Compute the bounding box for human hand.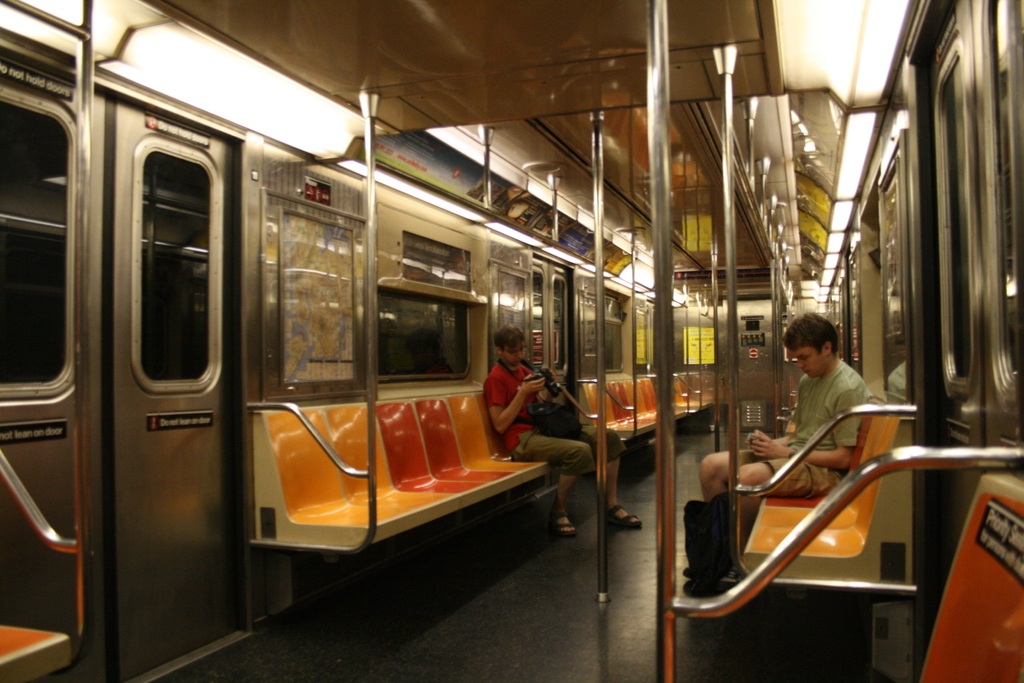
select_region(745, 425, 769, 448).
